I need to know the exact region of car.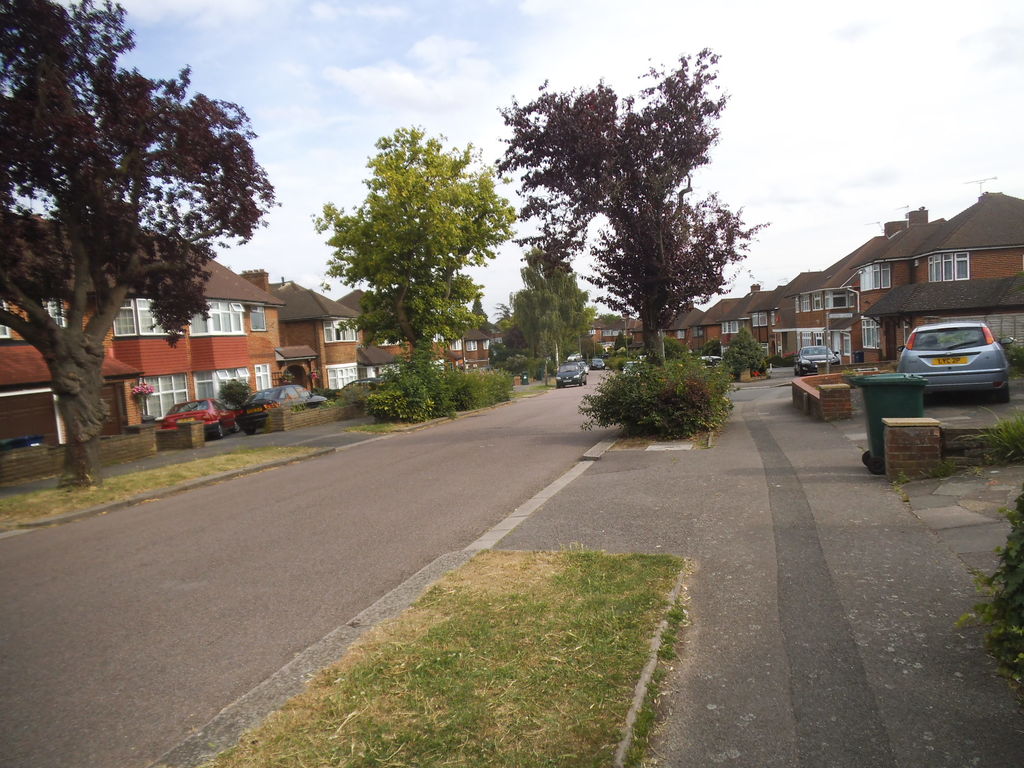
Region: box=[570, 360, 589, 374].
